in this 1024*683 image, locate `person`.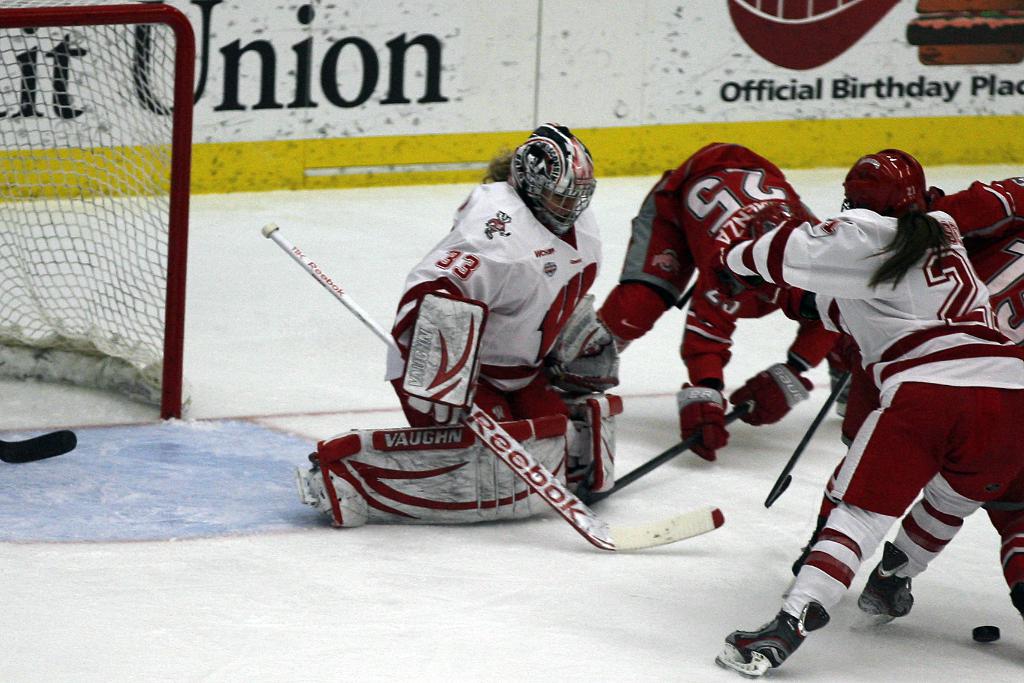
Bounding box: 596:139:836:456.
